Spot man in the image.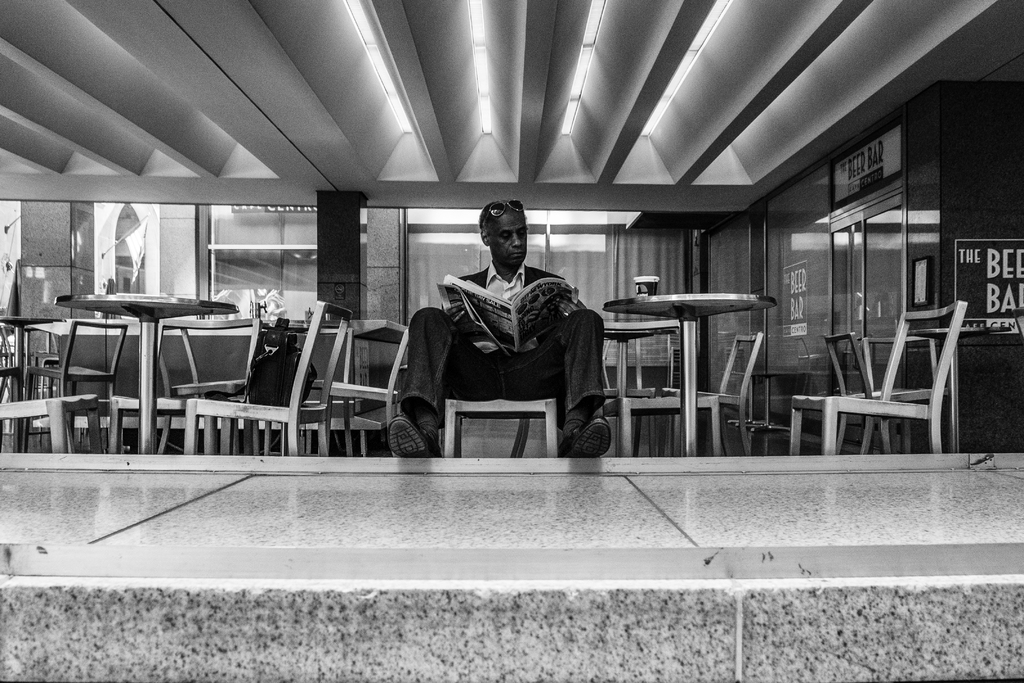
man found at (x1=391, y1=195, x2=625, y2=461).
